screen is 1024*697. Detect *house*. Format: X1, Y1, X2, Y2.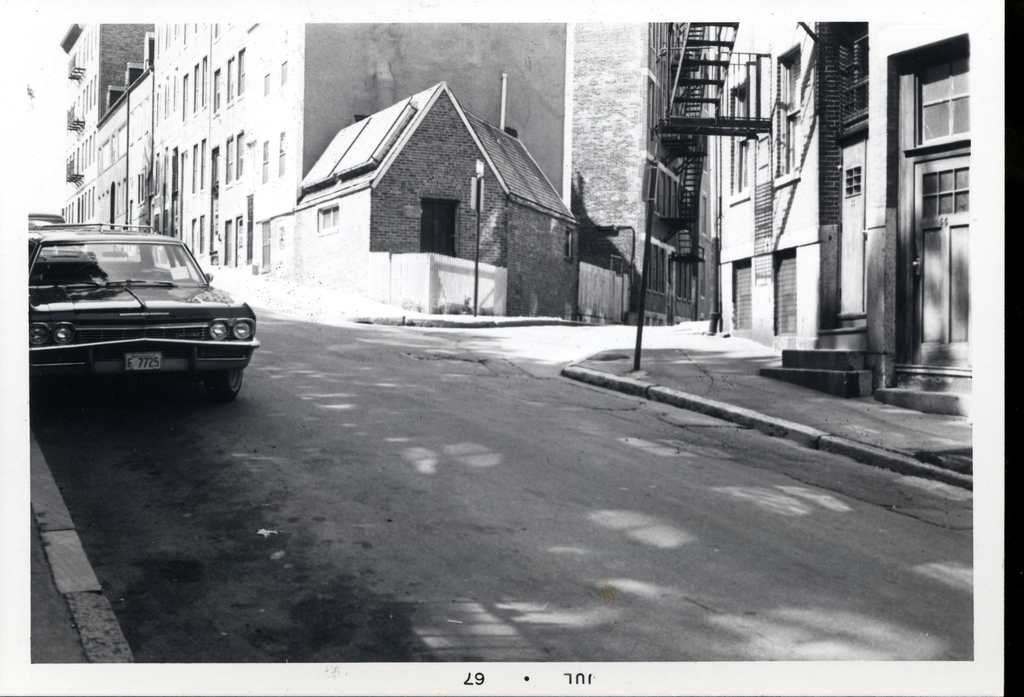
140, 22, 216, 267.
